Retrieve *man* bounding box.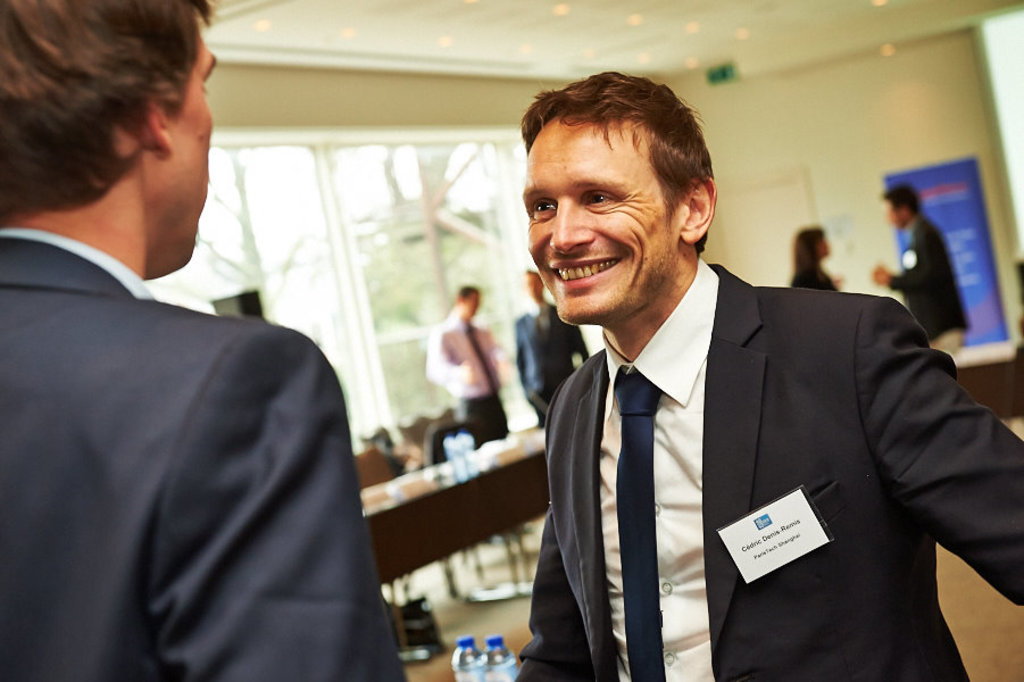
Bounding box: (x1=0, y1=0, x2=409, y2=681).
